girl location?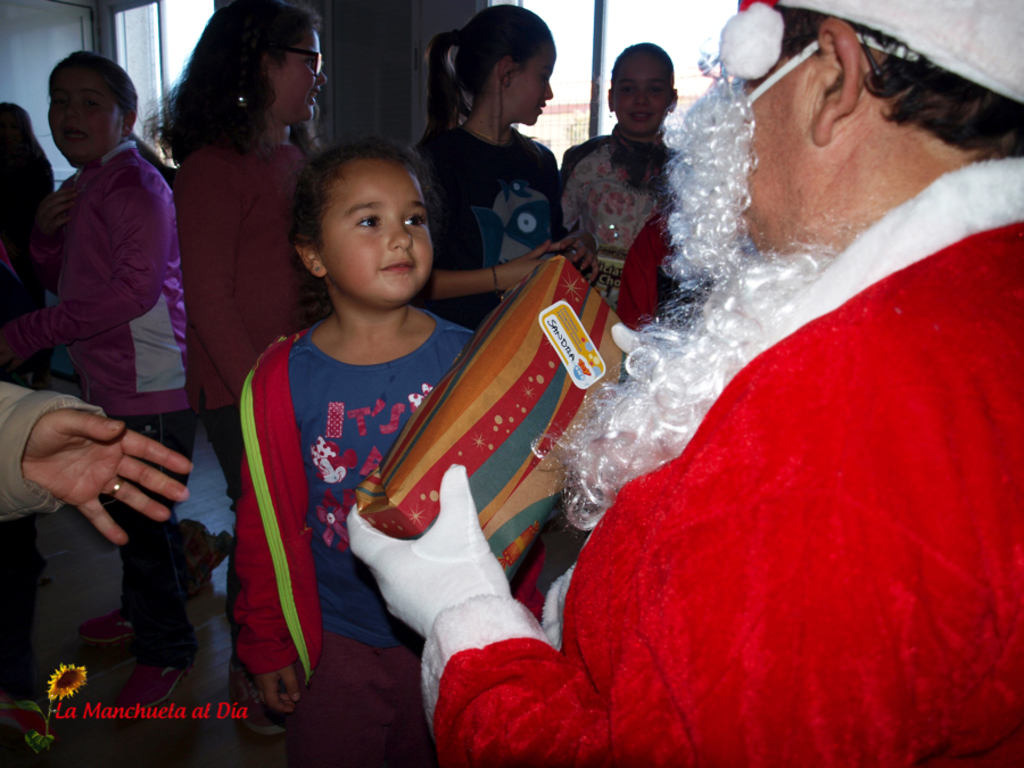
{"x1": 195, "y1": 0, "x2": 328, "y2": 501}
